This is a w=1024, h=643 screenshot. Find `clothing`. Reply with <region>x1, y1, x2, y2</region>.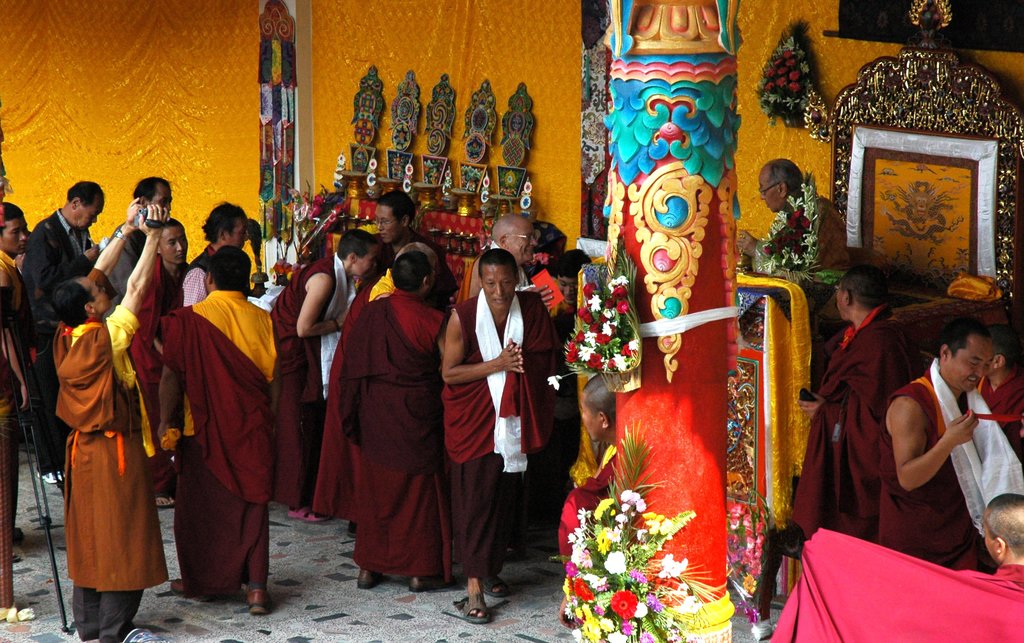
<region>438, 298, 554, 593</region>.
